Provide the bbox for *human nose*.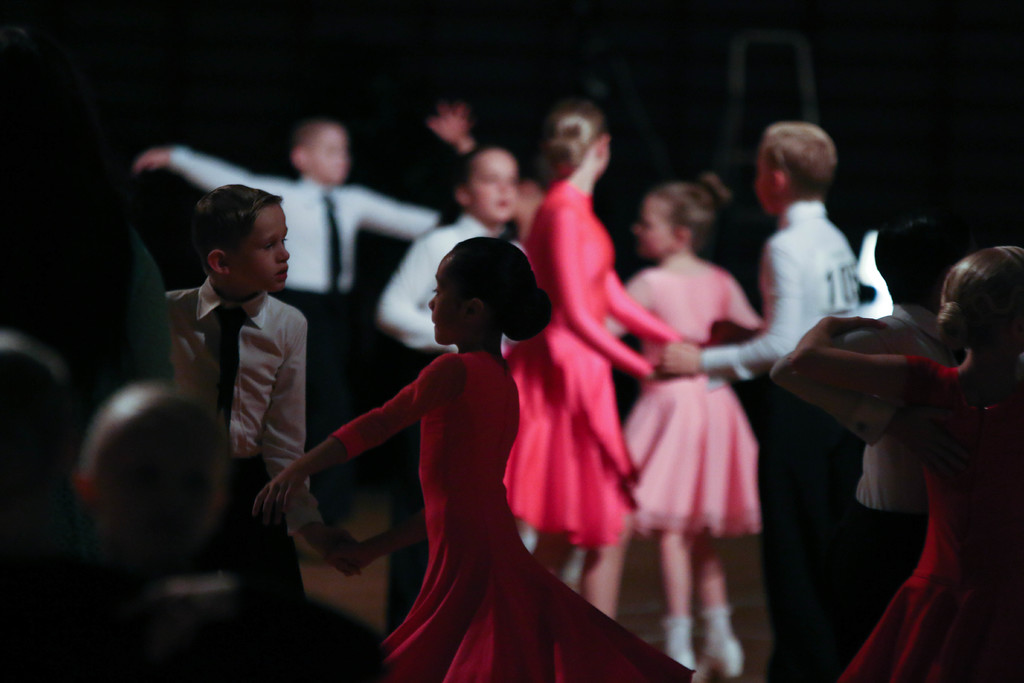
pyautogui.locateOnScreen(277, 242, 292, 263).
